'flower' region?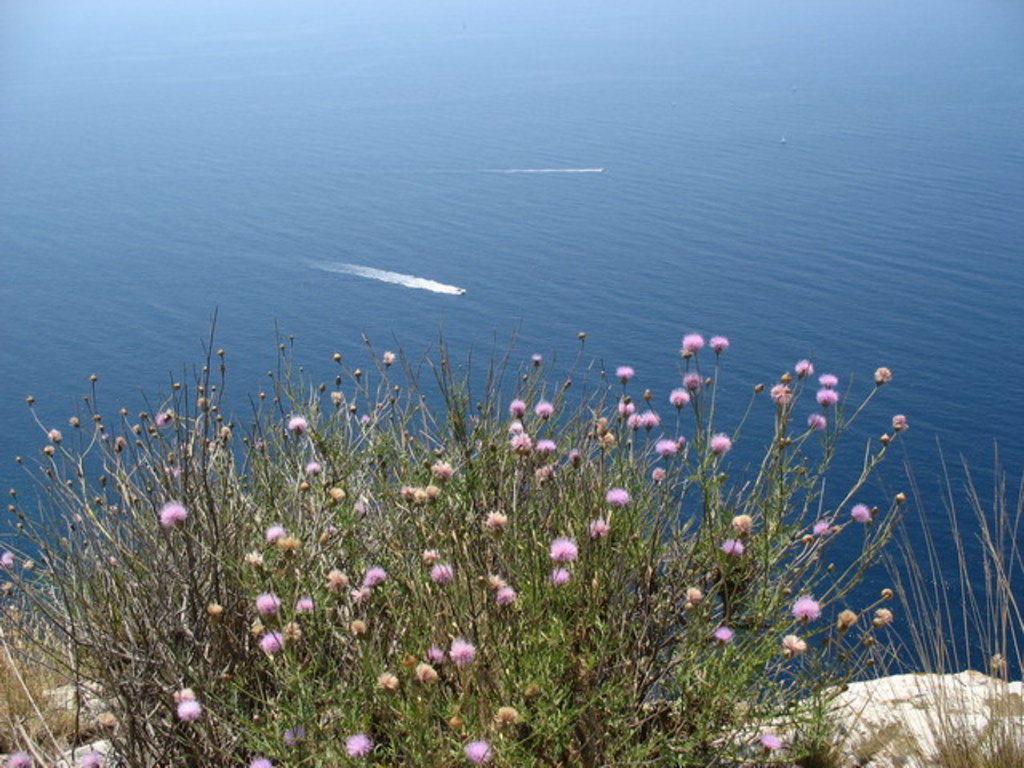
region(248, 758, 282, 766)
